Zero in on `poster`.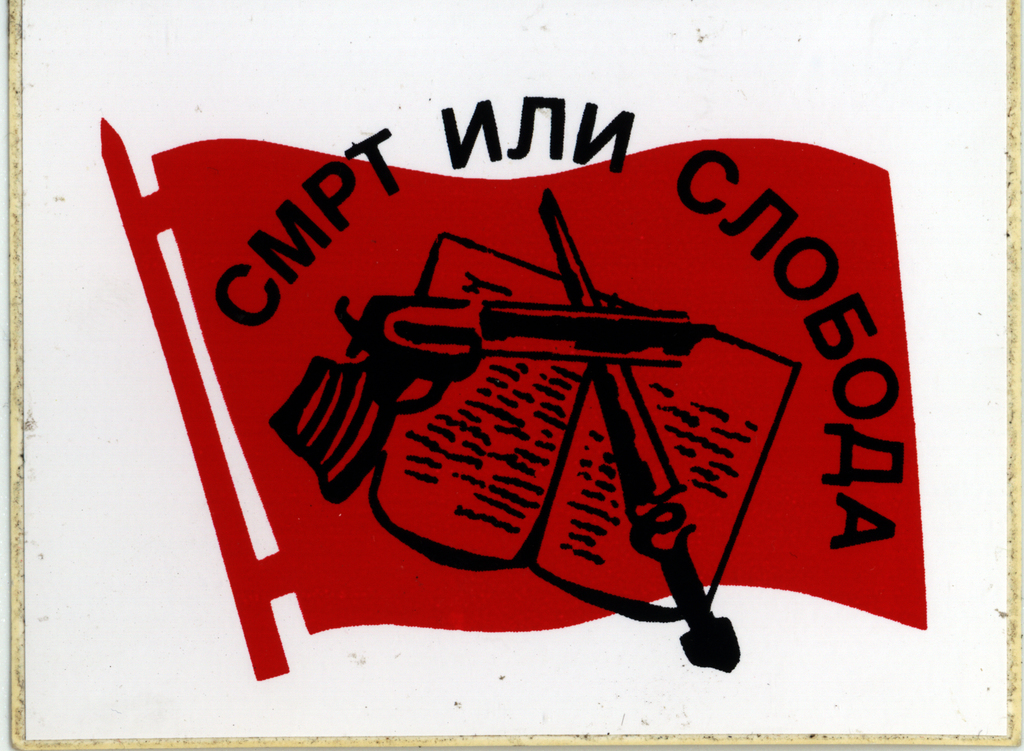
Zeroed in: <box>20,0,1022,741</box>.
